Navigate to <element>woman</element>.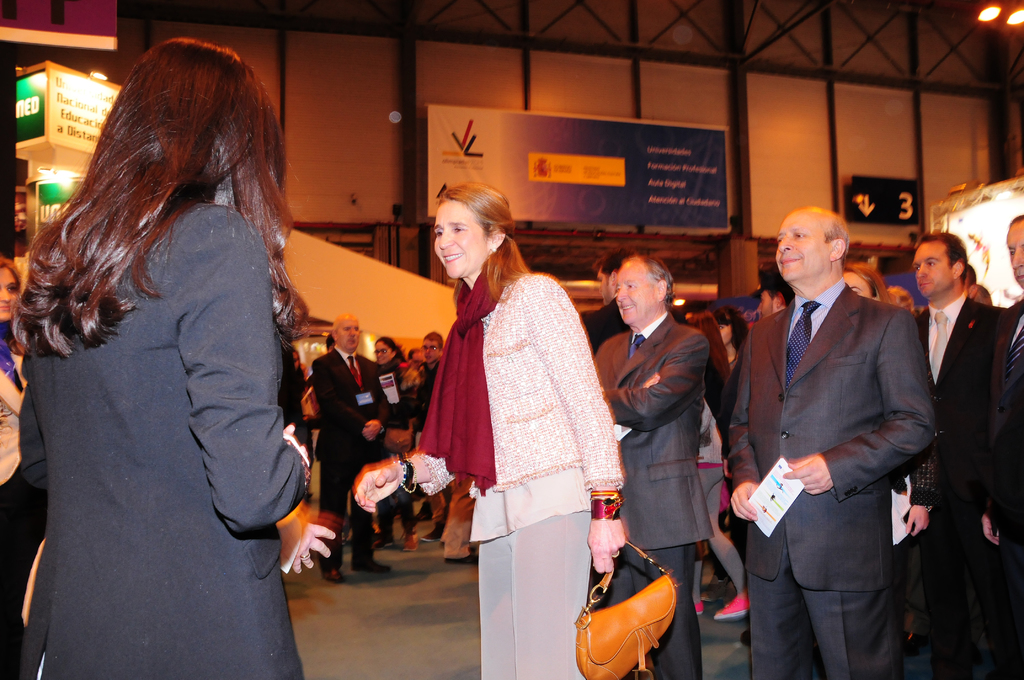
Navigation target: rect(4, 31, 321, 679).
